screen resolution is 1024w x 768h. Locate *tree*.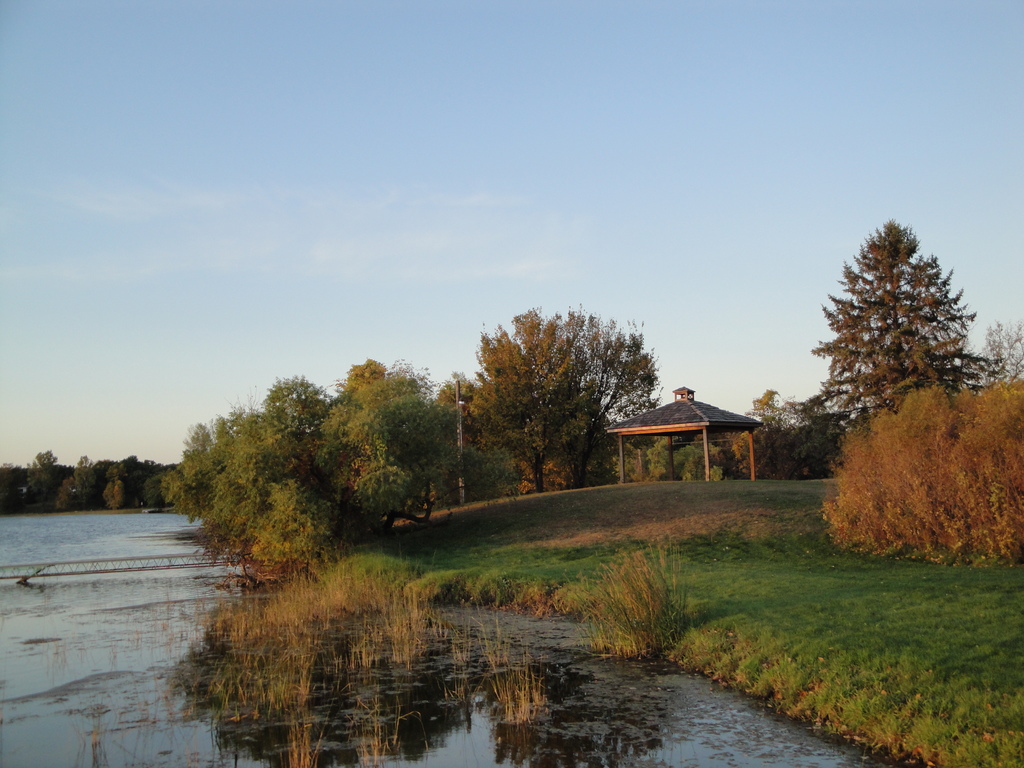
bbox=[948, 321, 1023, 383].
